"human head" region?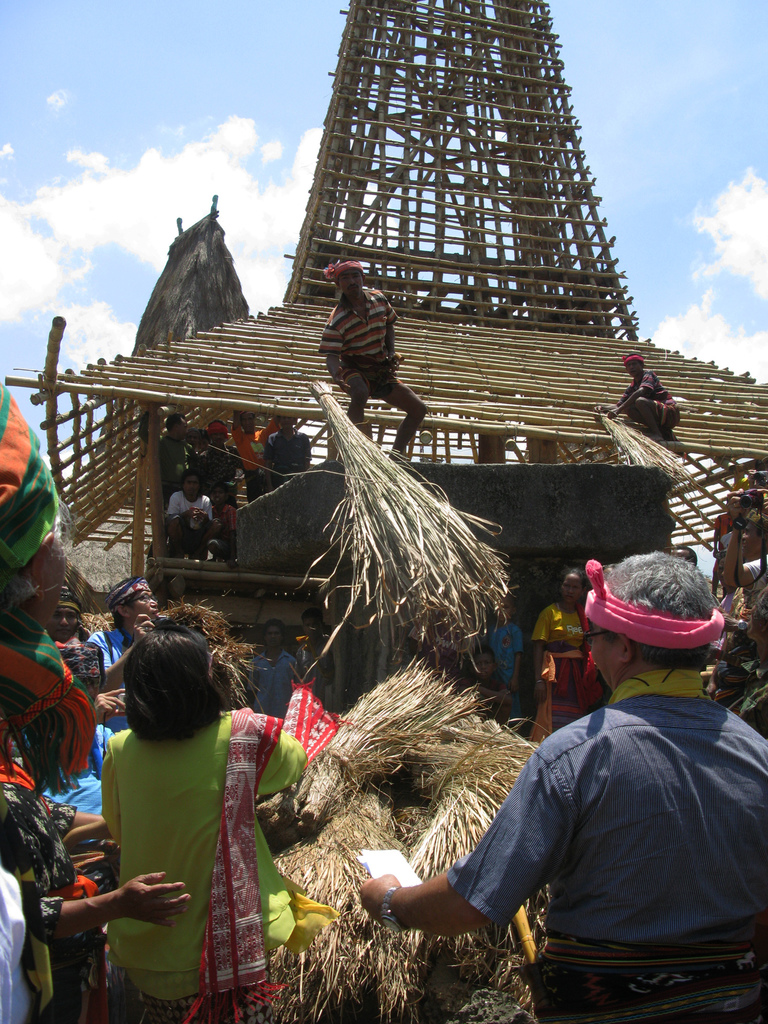
326/261/366/300
